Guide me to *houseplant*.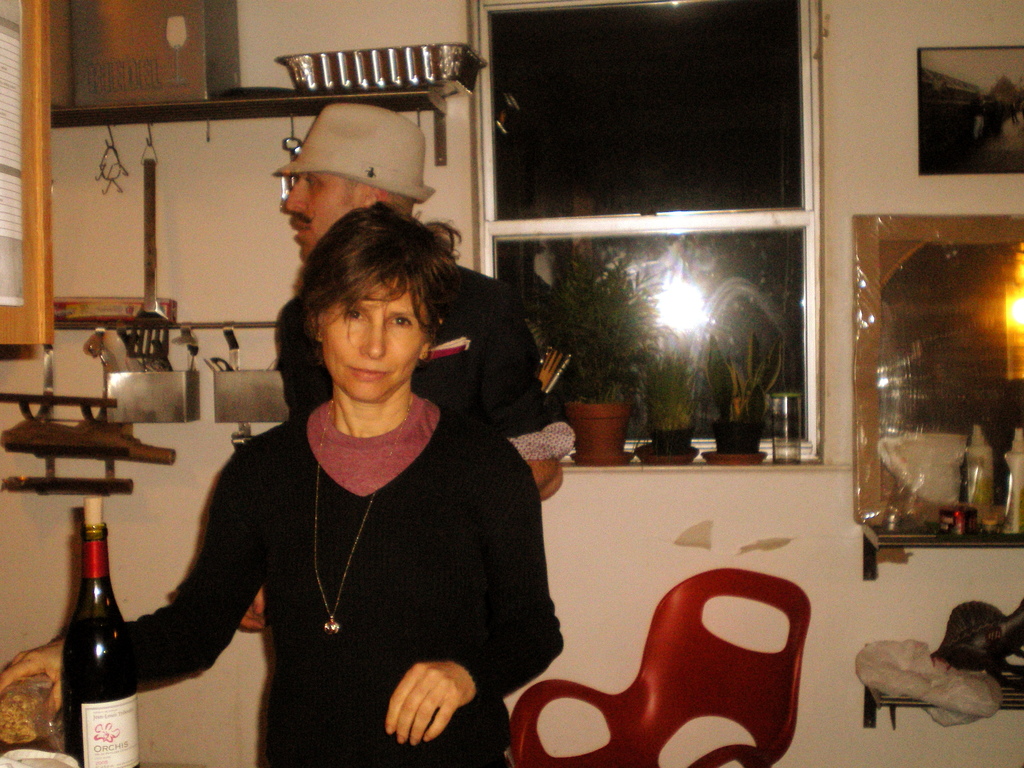
Guidance: <bbox>627, 338, 700, 455</bbox>.
